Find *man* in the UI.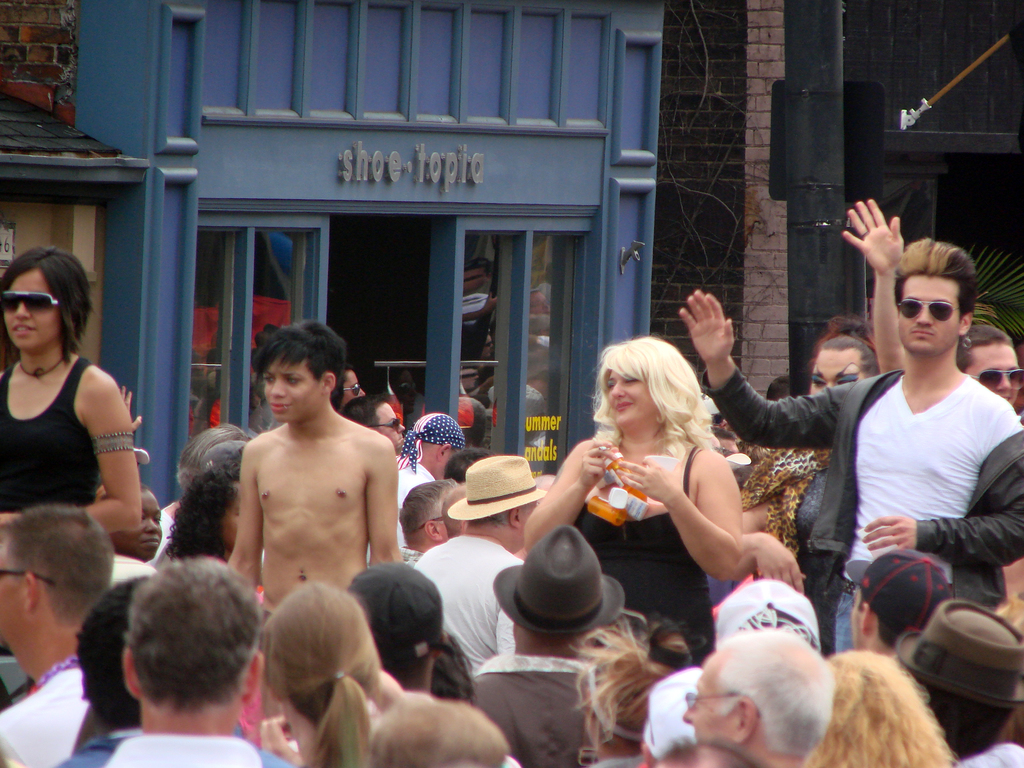
UI element at left=407, top=442, right=554, bottom=666.
